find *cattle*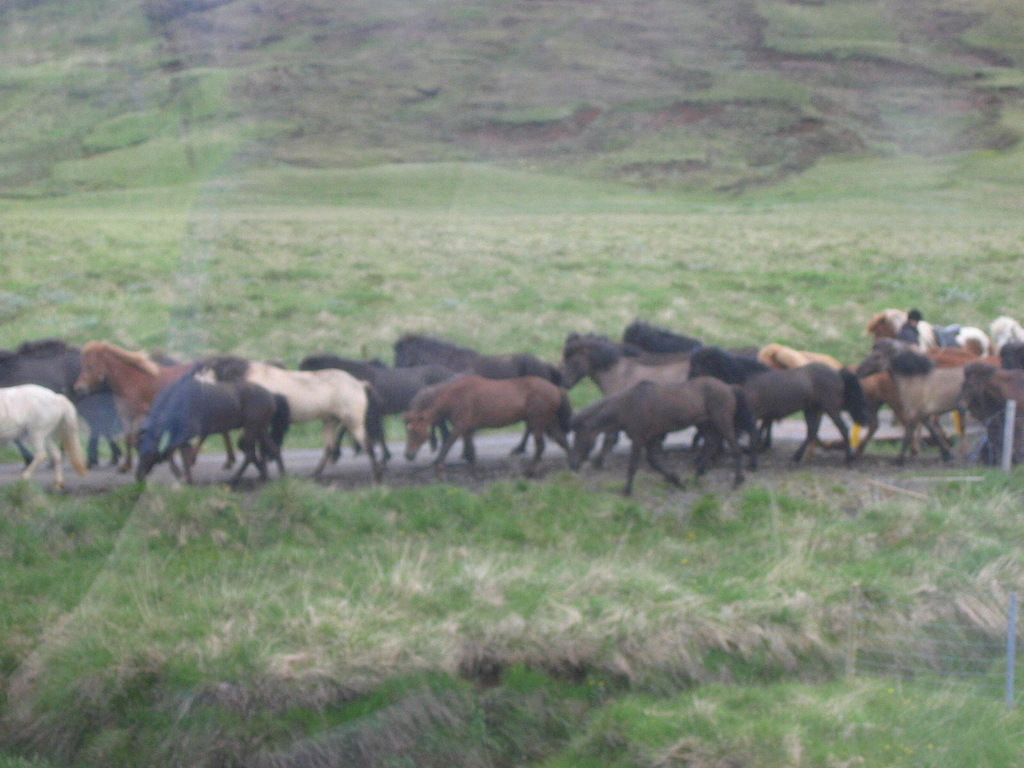
572:378:749:495
